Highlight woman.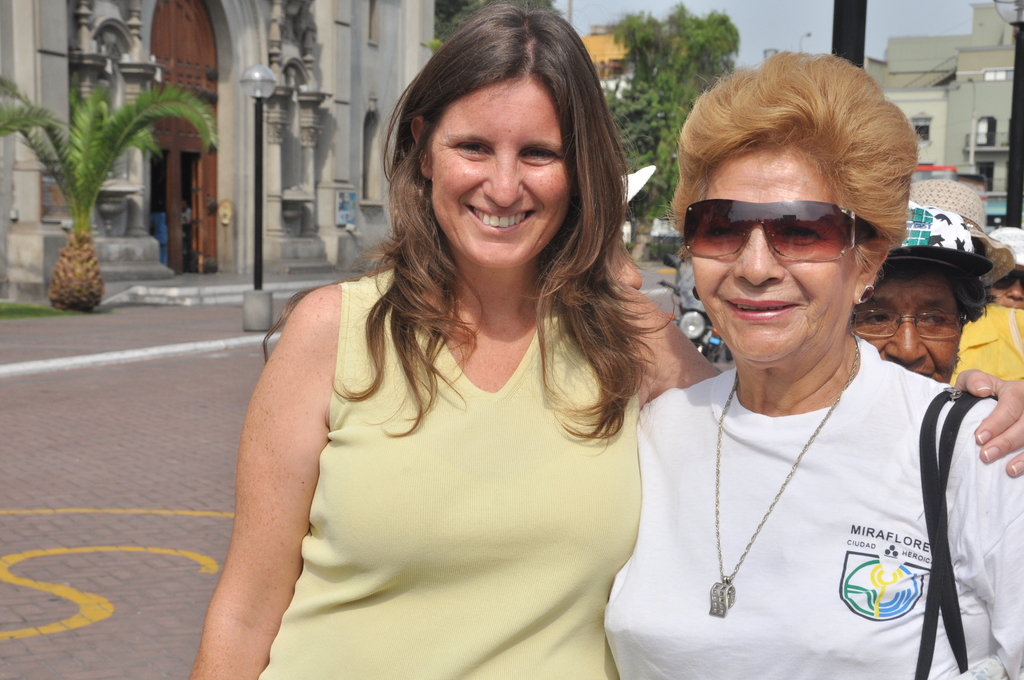
Highlighted region: 186,4,1023,679.
